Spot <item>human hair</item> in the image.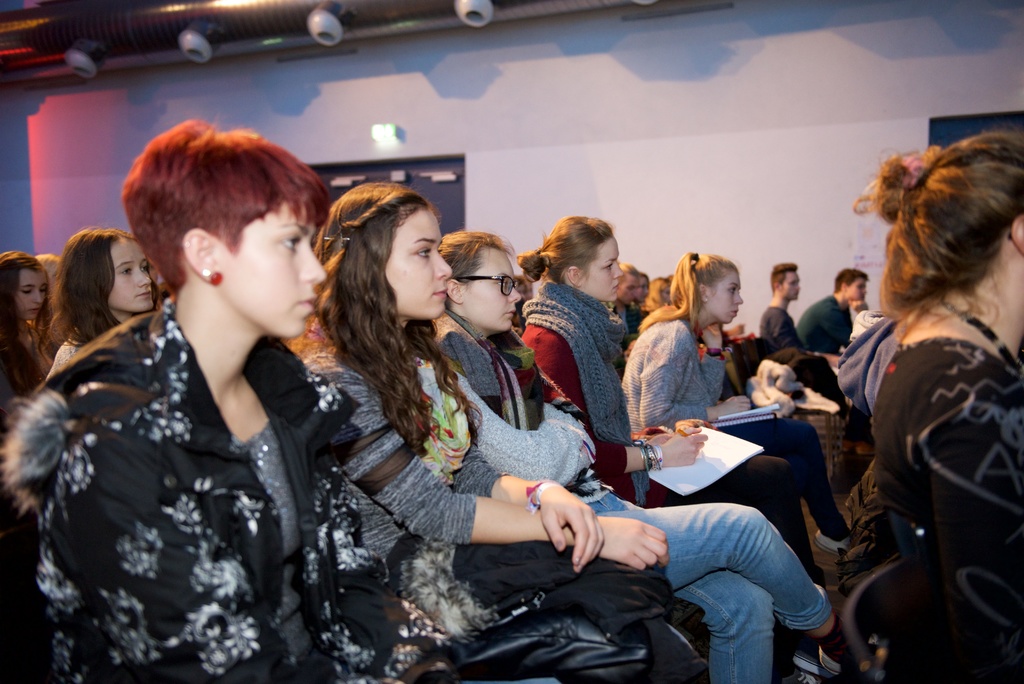
<item>human hair</item> found at region(646, 276, 669, 306).
